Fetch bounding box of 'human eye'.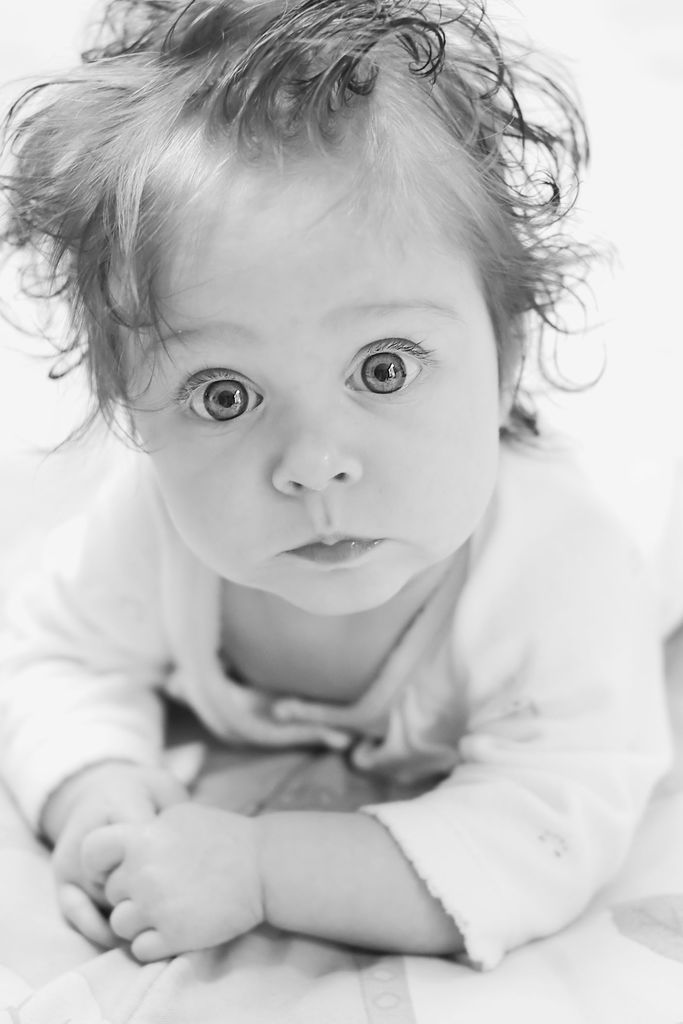
Bbox: 346,328,440,396.
